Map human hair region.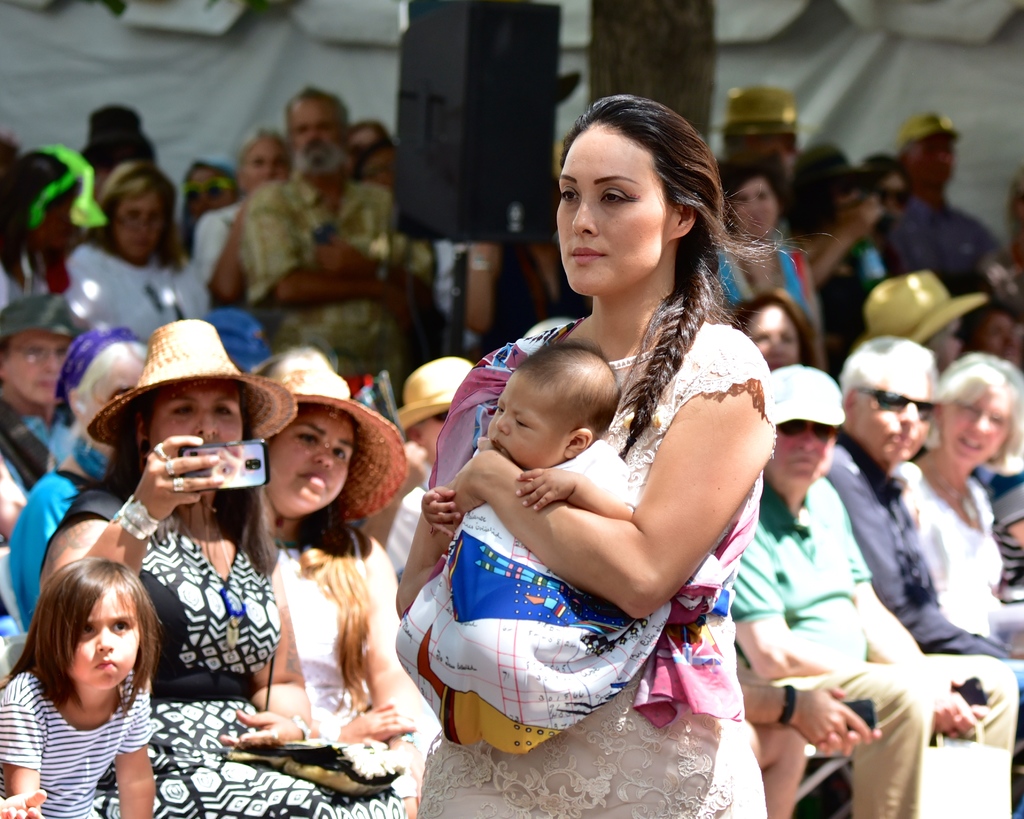
Mapped to x1=79, y1=368, x2=248, y2=582.
